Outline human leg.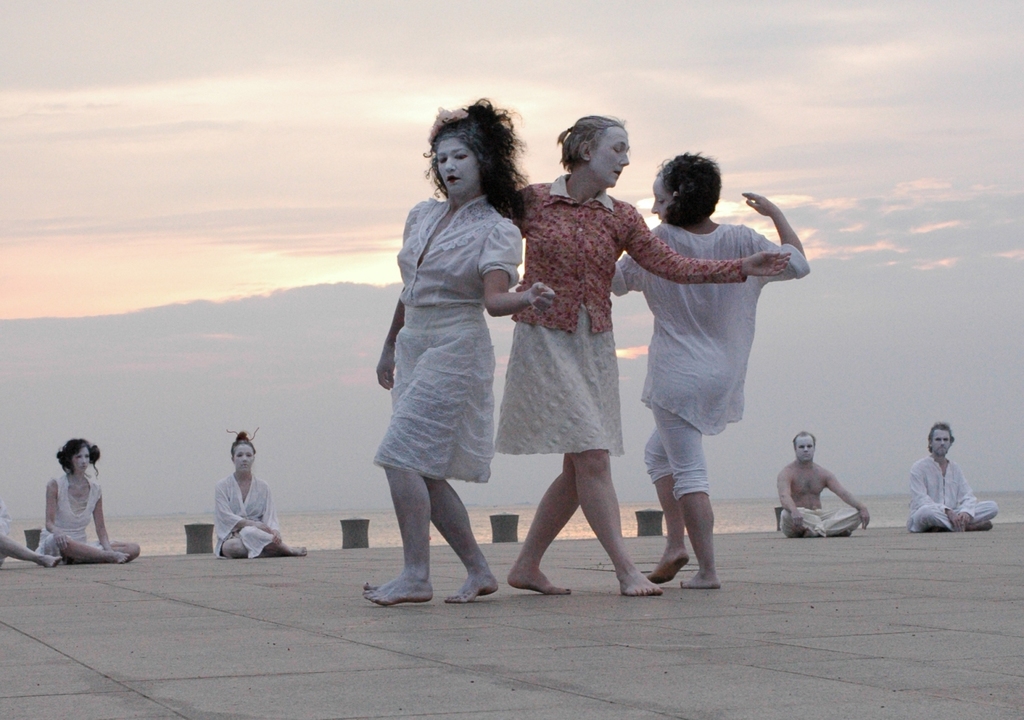
Outline: (x1=815, y1=504, x2=868, y2=538).
